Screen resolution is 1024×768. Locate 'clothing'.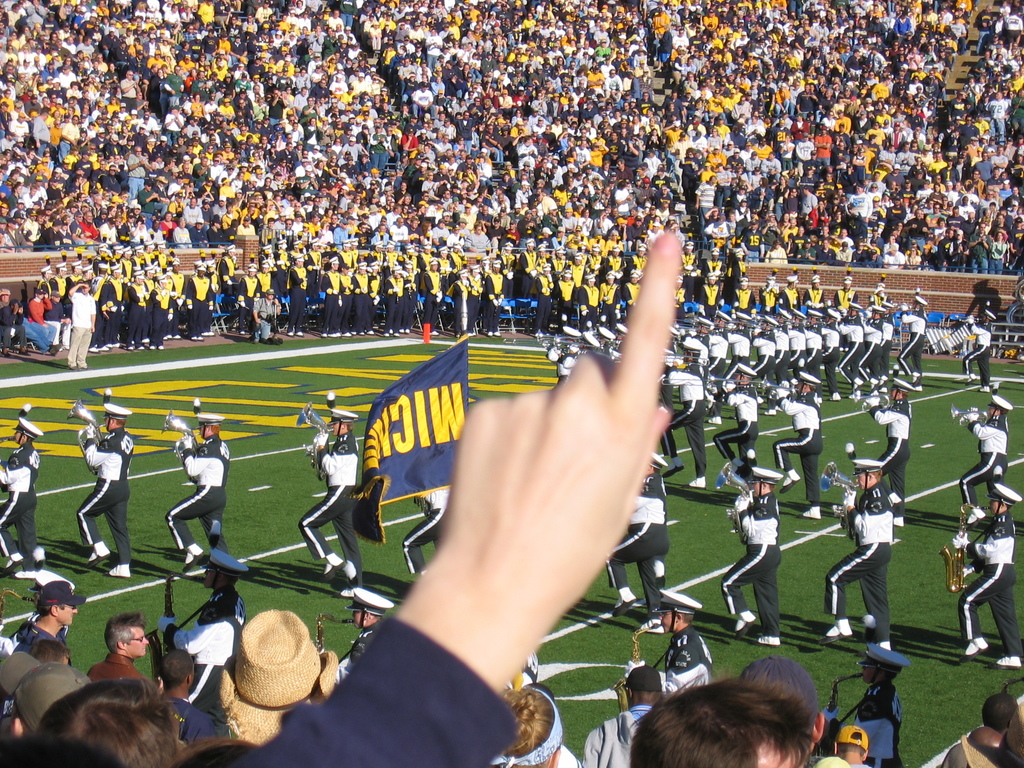
bbox(959, 415, 1007, 513).
